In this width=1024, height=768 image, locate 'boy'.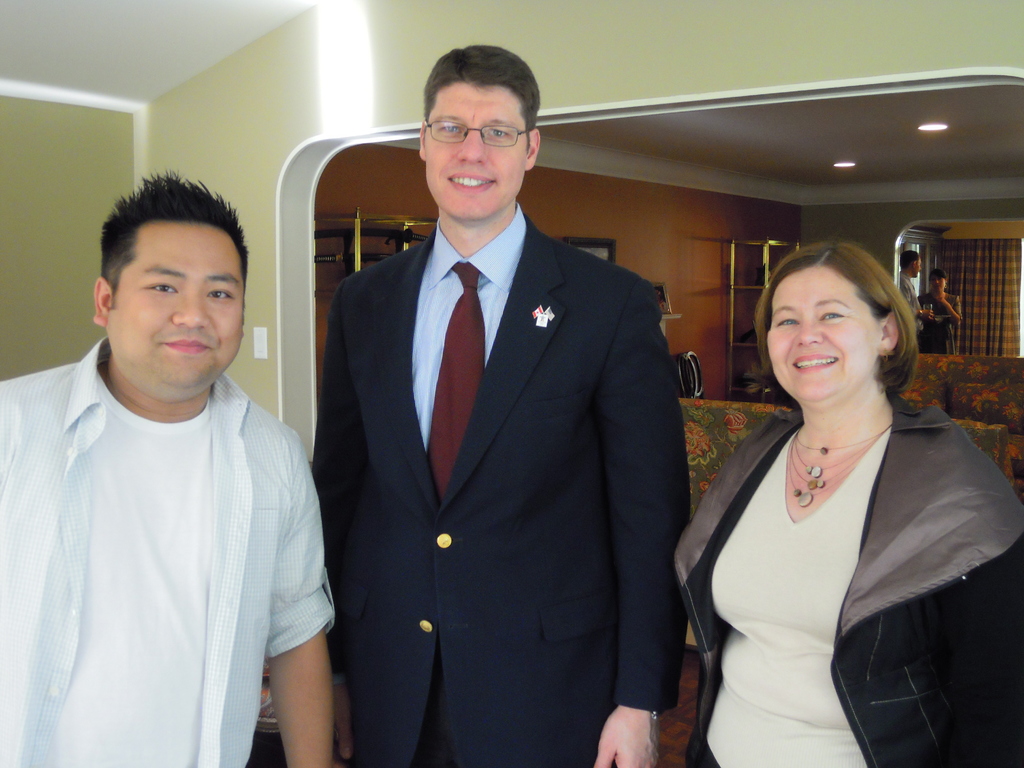
Bounding box: detection(0, 163, 353, 767).
